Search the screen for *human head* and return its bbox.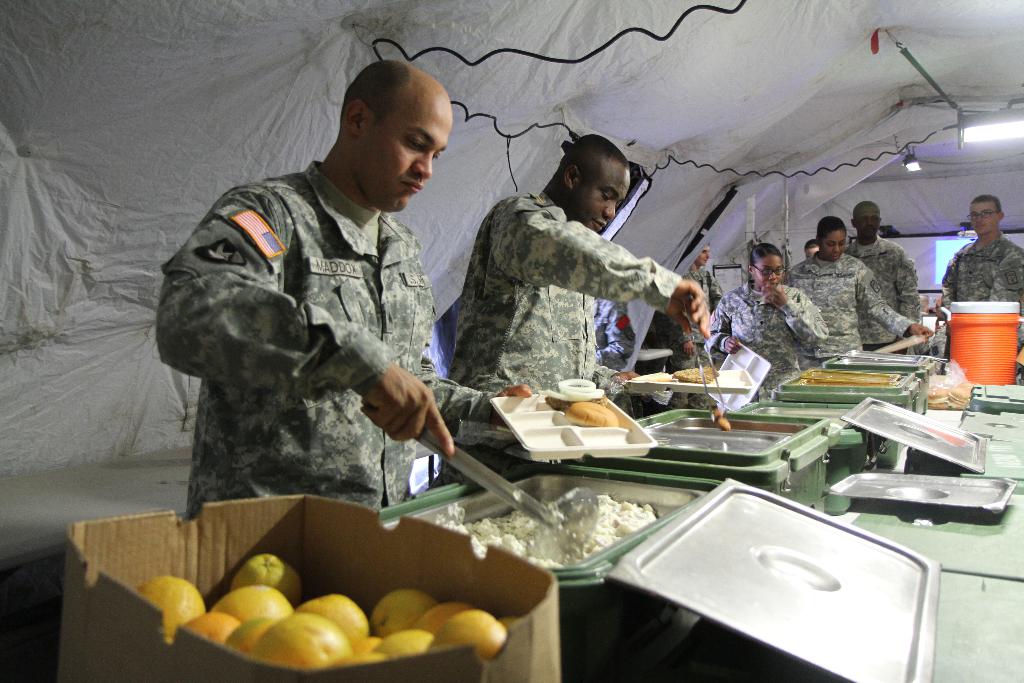
Found: l=340, t=58, r=452, b=215.
